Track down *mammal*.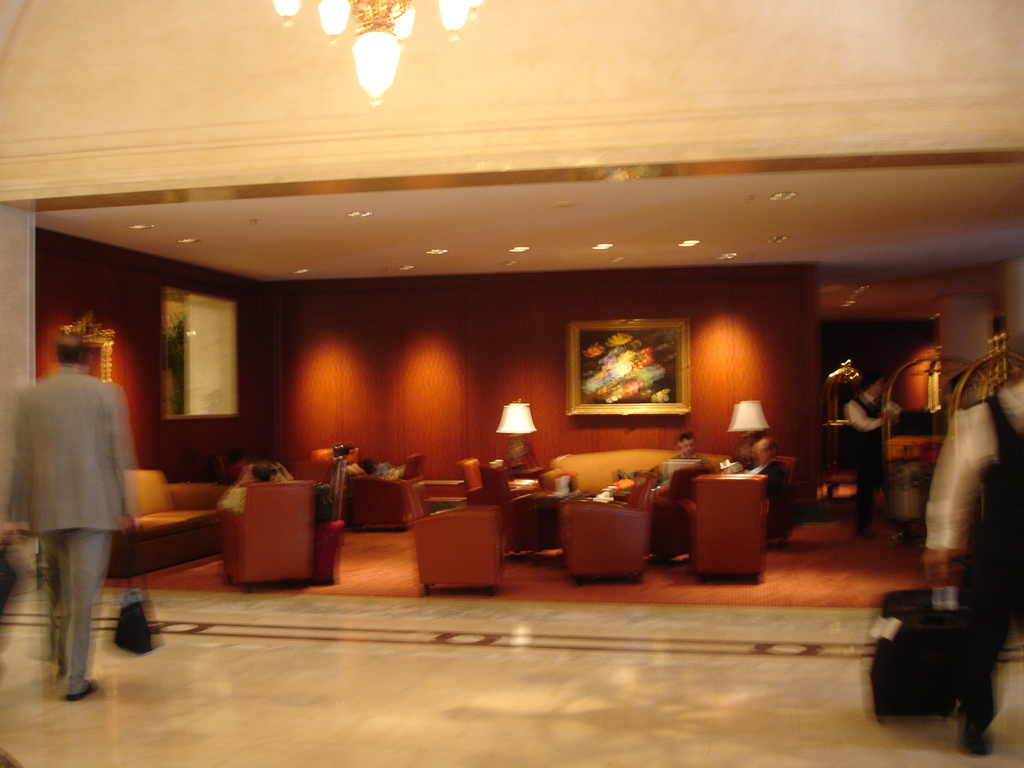
Tracked to 745,433,785,499.
